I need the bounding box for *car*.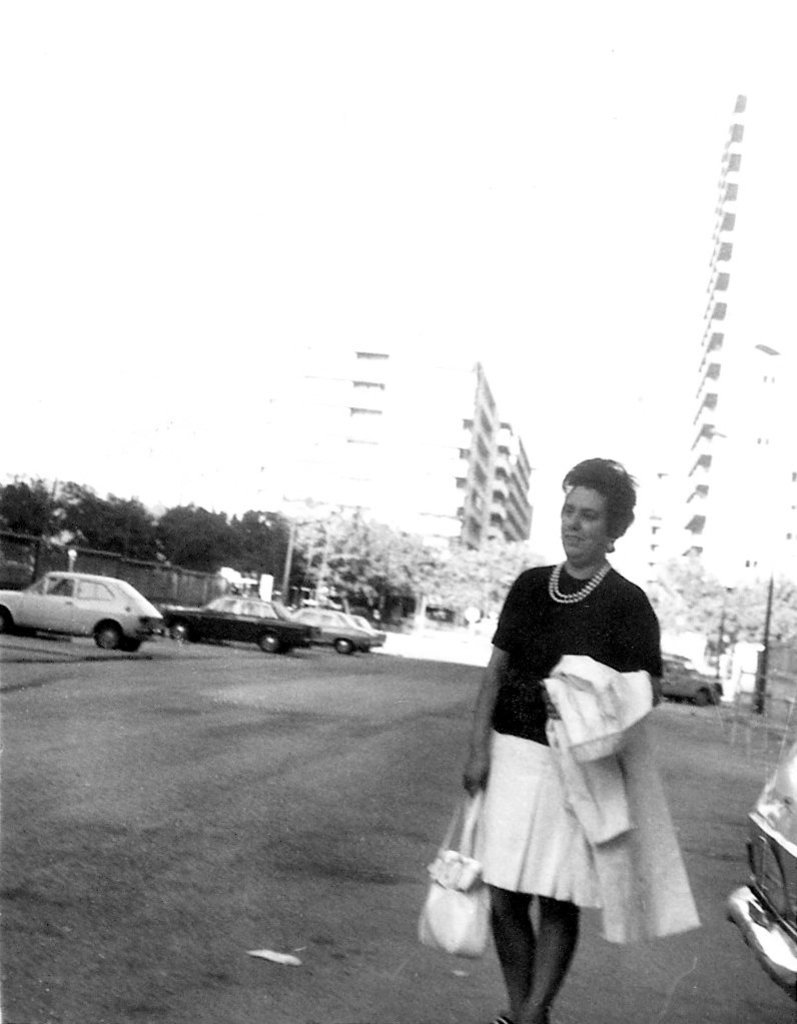
Here it is: bbox=(658, 650, 720, 708).
